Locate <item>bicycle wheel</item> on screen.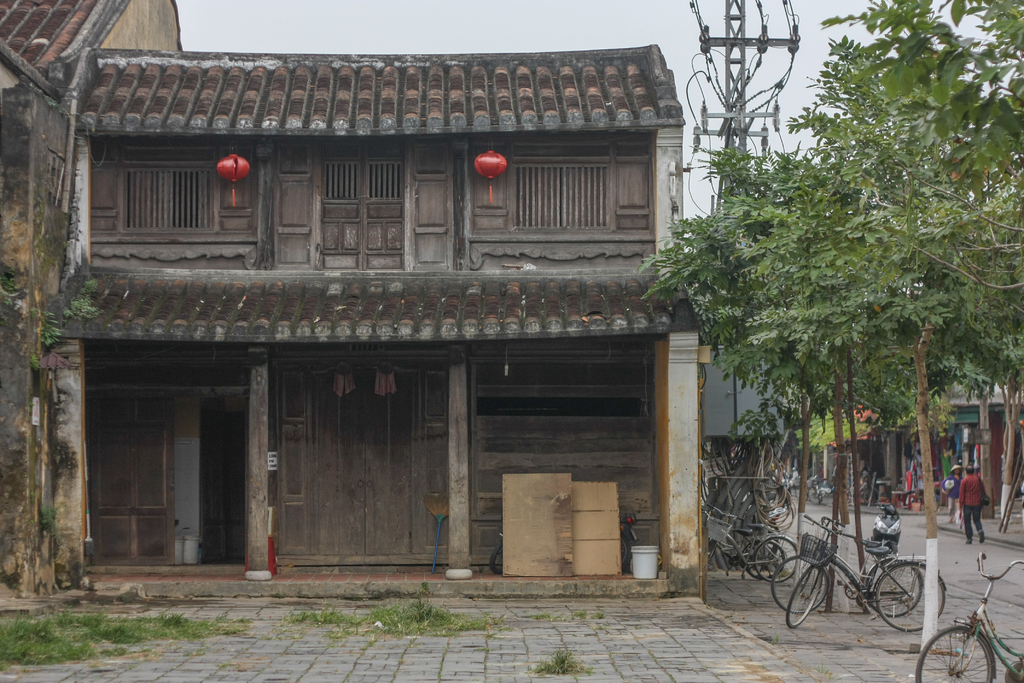
On screen at <region>866, 556, 920, 620</region>.
